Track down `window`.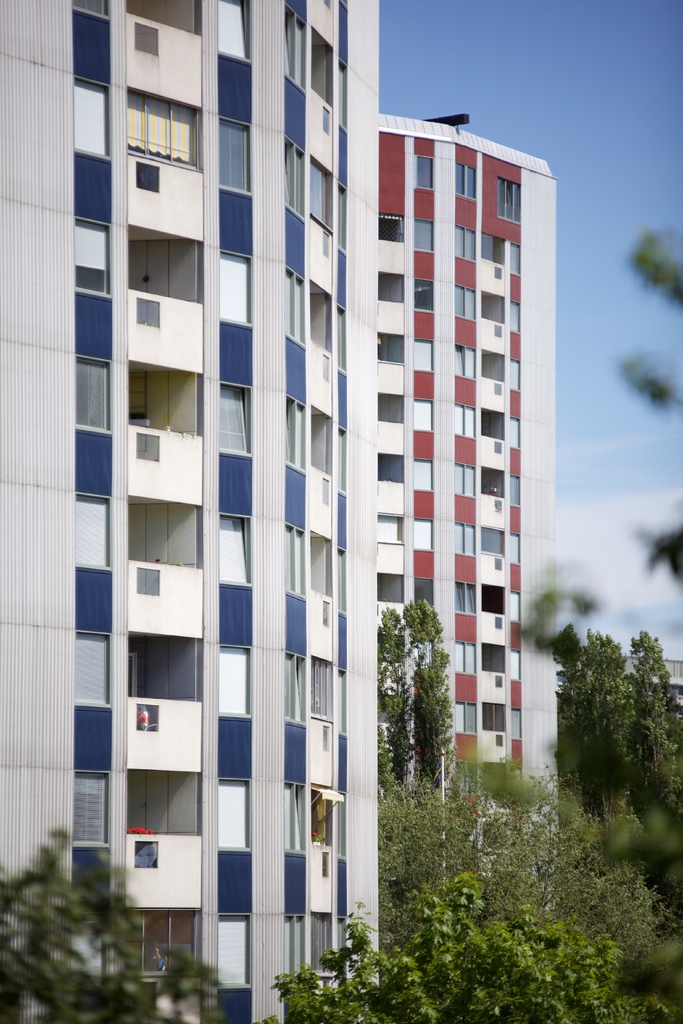
Tracked to crop(281, 525, 306, 595).
